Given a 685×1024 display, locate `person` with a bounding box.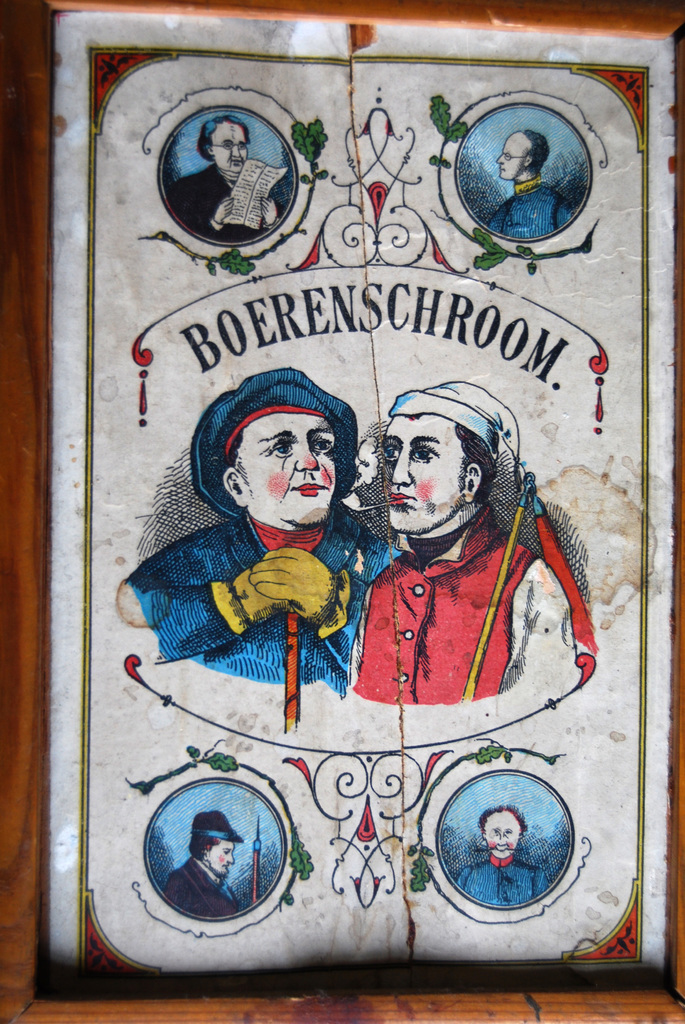
Located: [x1=455, y1=803, x2=549, y2=906].
